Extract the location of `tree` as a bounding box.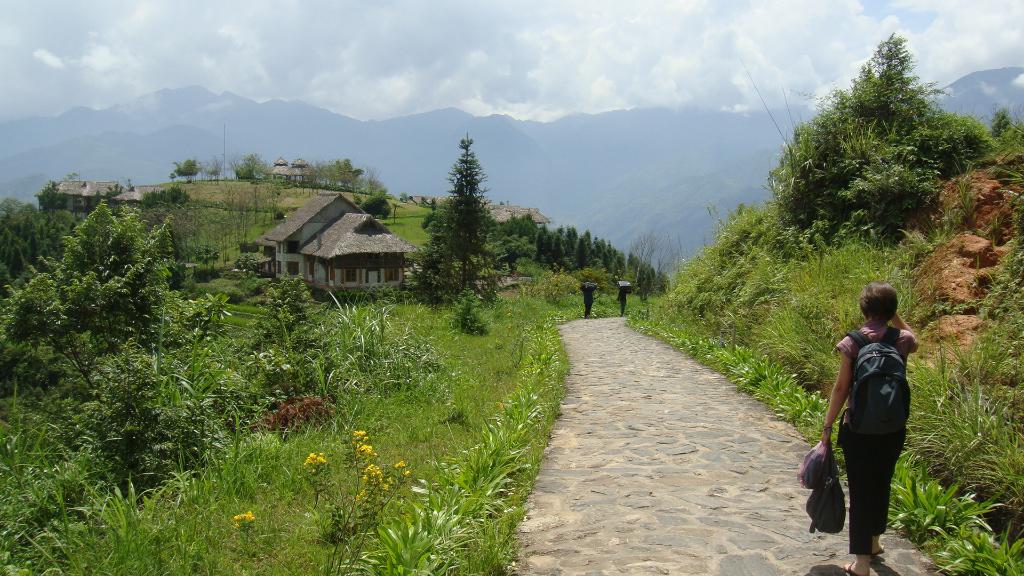
Rect(3, 170, 191, 390).
